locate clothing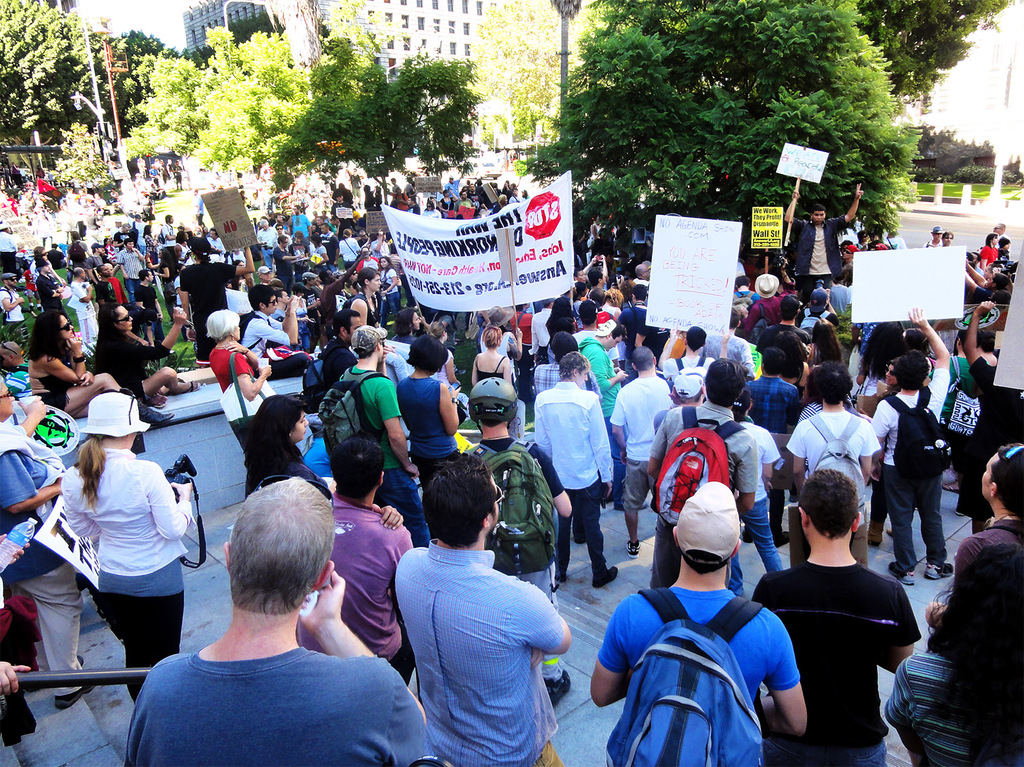
{"x1": 137, "y1": 285, "x2": 151, "y2": 312}
